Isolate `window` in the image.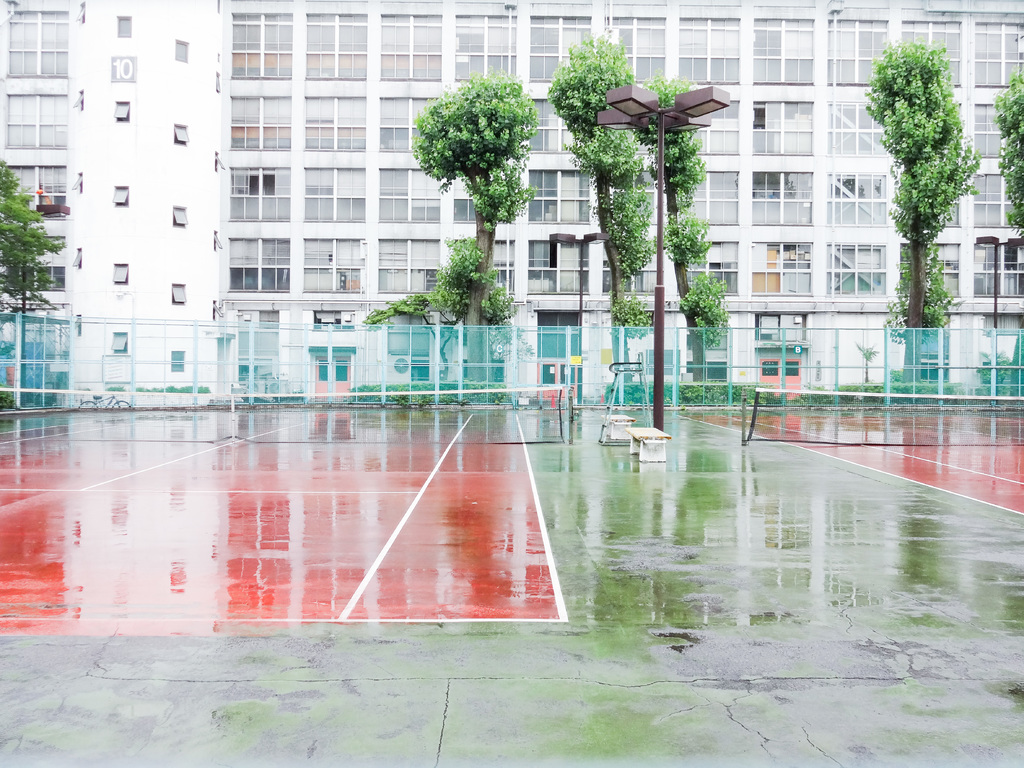
Isolated region: [74,315,80,336].
